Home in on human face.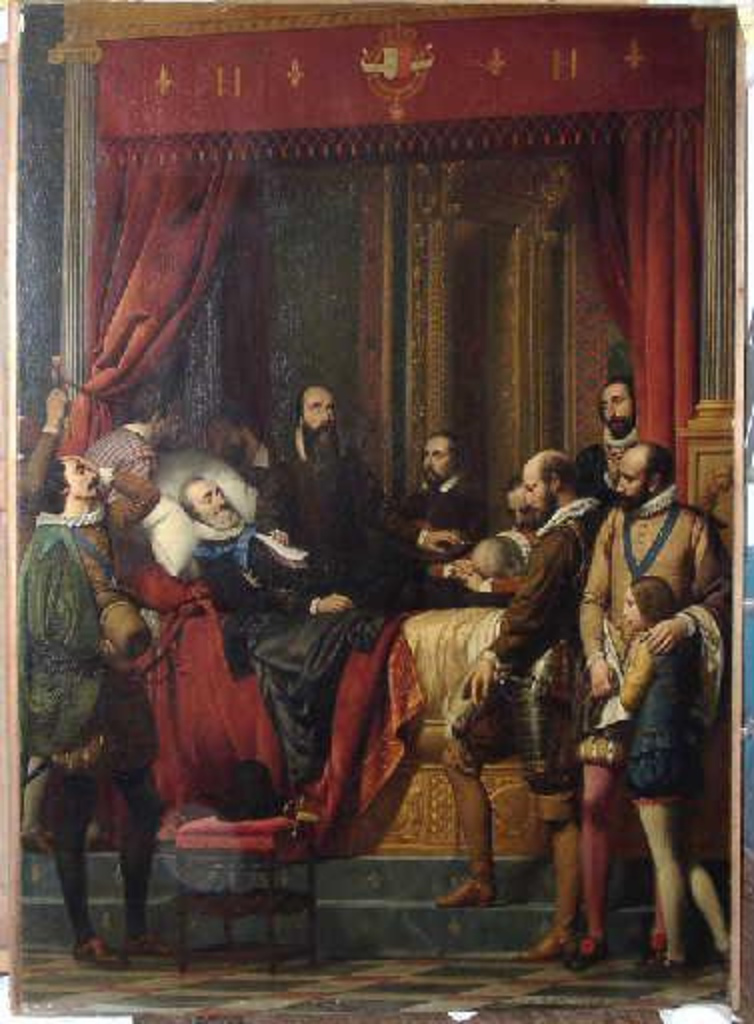
Homed in at crop(510, 490, 534, 530).
